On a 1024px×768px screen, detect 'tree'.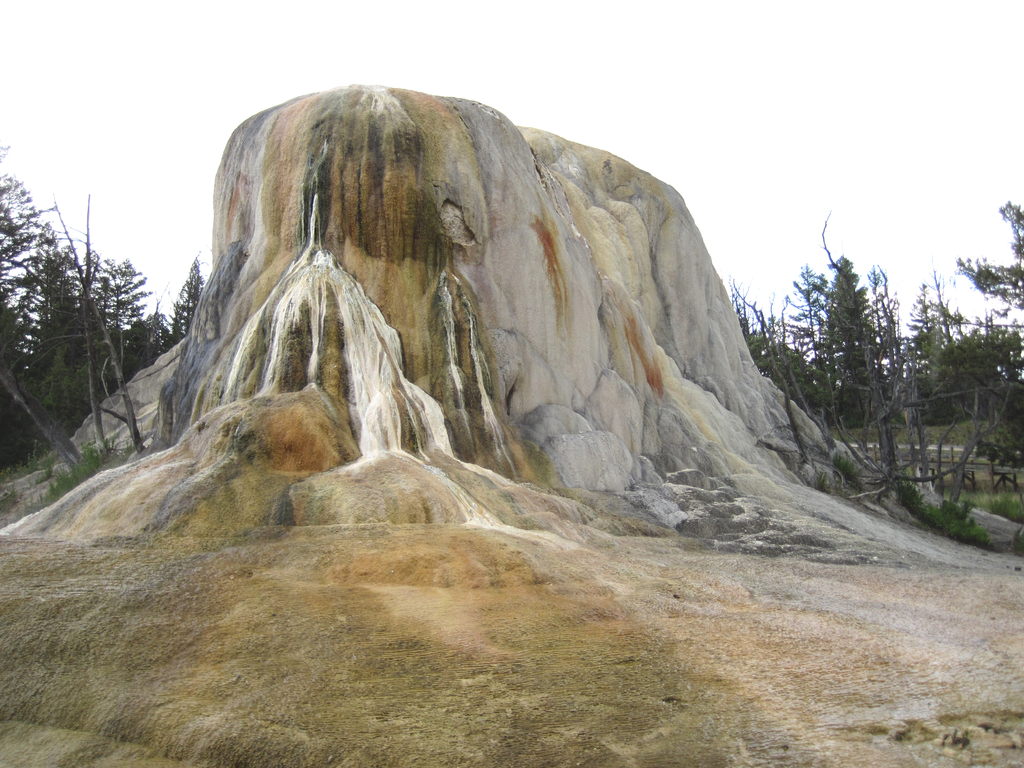
[x1=899, y1=277, x2=964, y2=424].
